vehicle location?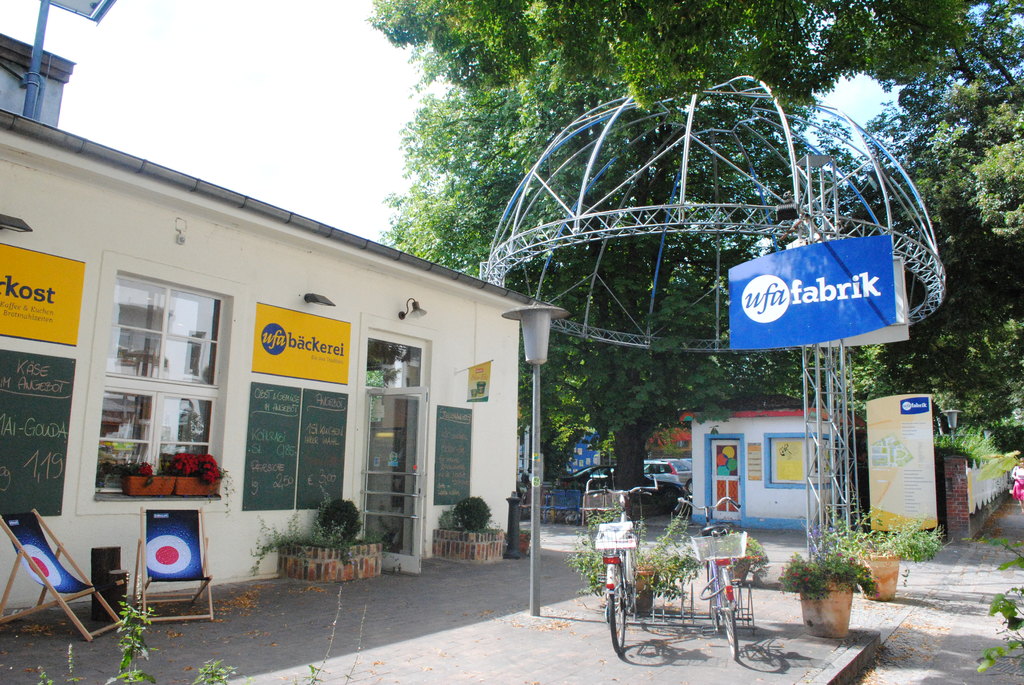
[x1=674, y1=457, x2=698, y2=485]
